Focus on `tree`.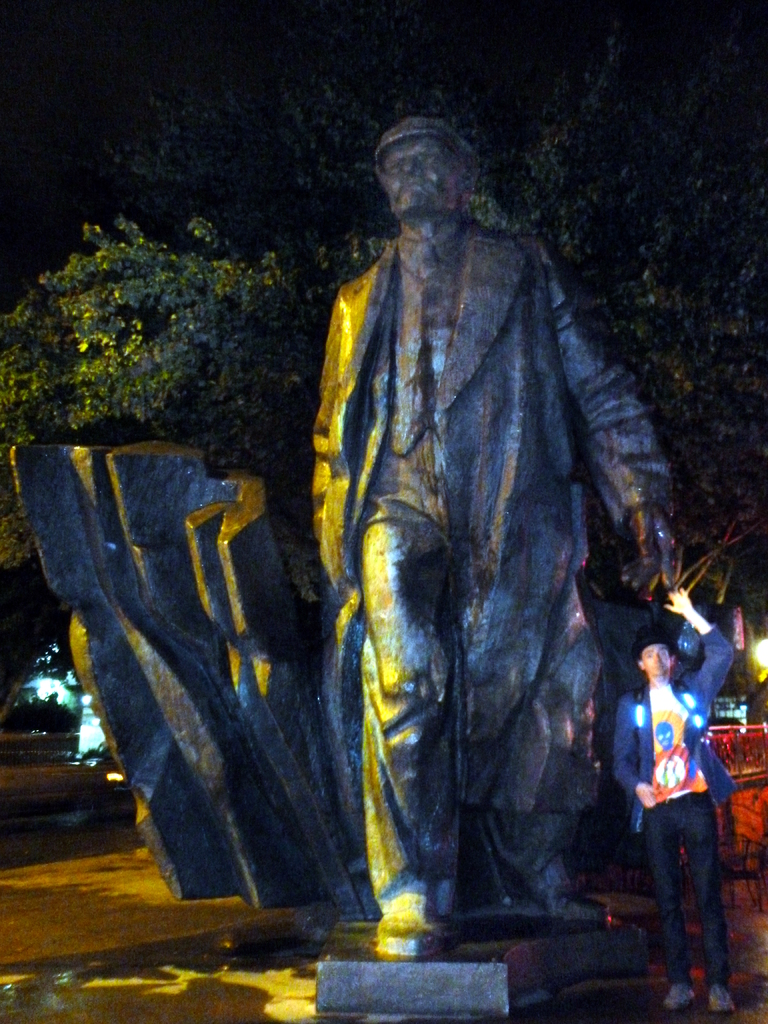
Focused at pyautogui.locateOnScreen(0, 4, 767, 612).
